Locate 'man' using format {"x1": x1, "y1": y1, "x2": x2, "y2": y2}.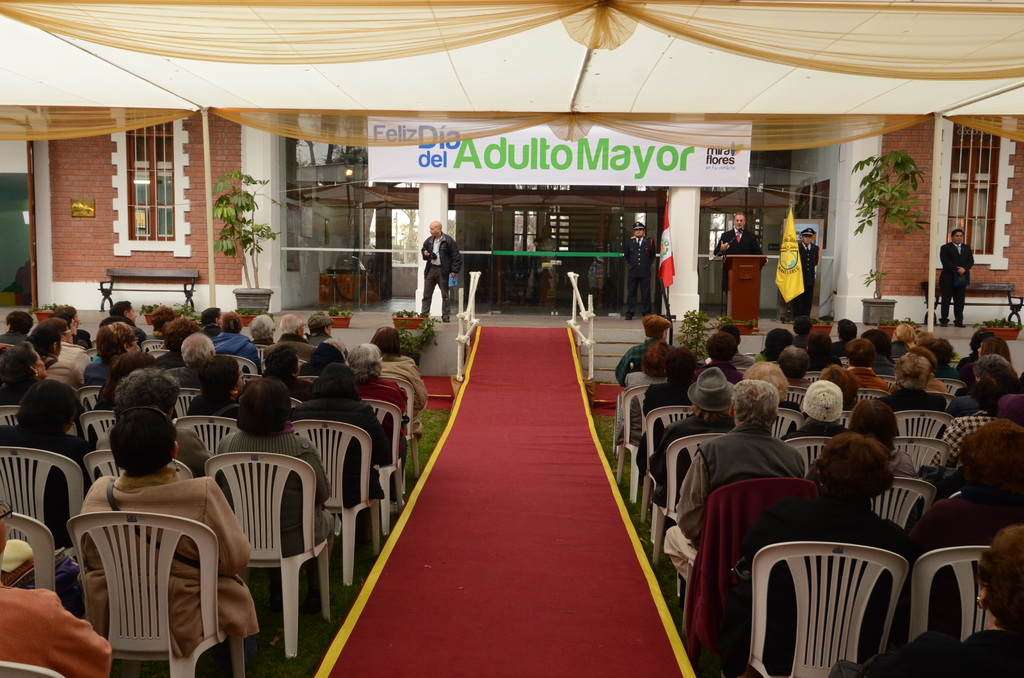
{"x1": 625, "y1": 221, "x2": 657, "y2": 326}.
